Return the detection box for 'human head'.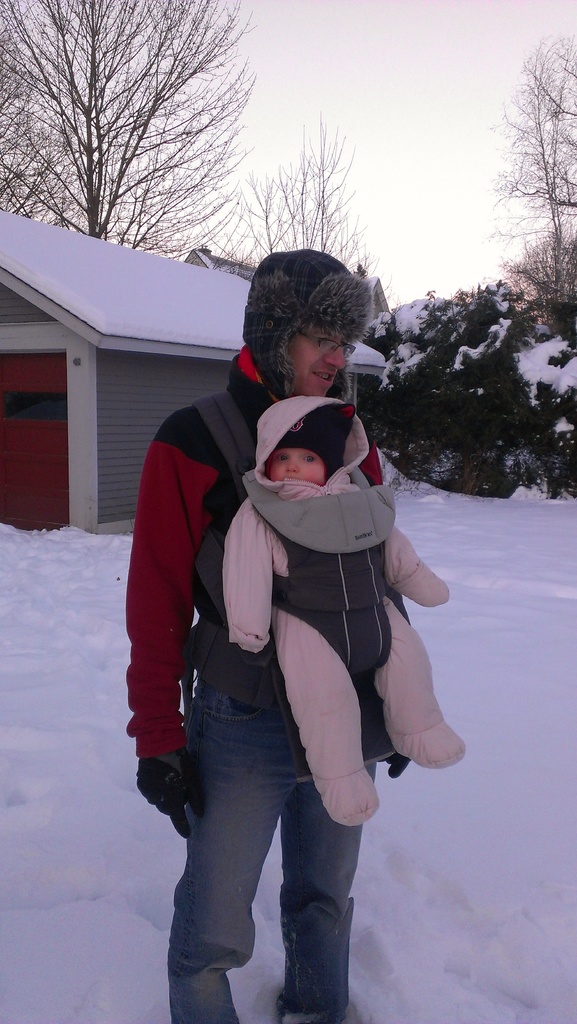
detection(275, 292, 374, 405).
